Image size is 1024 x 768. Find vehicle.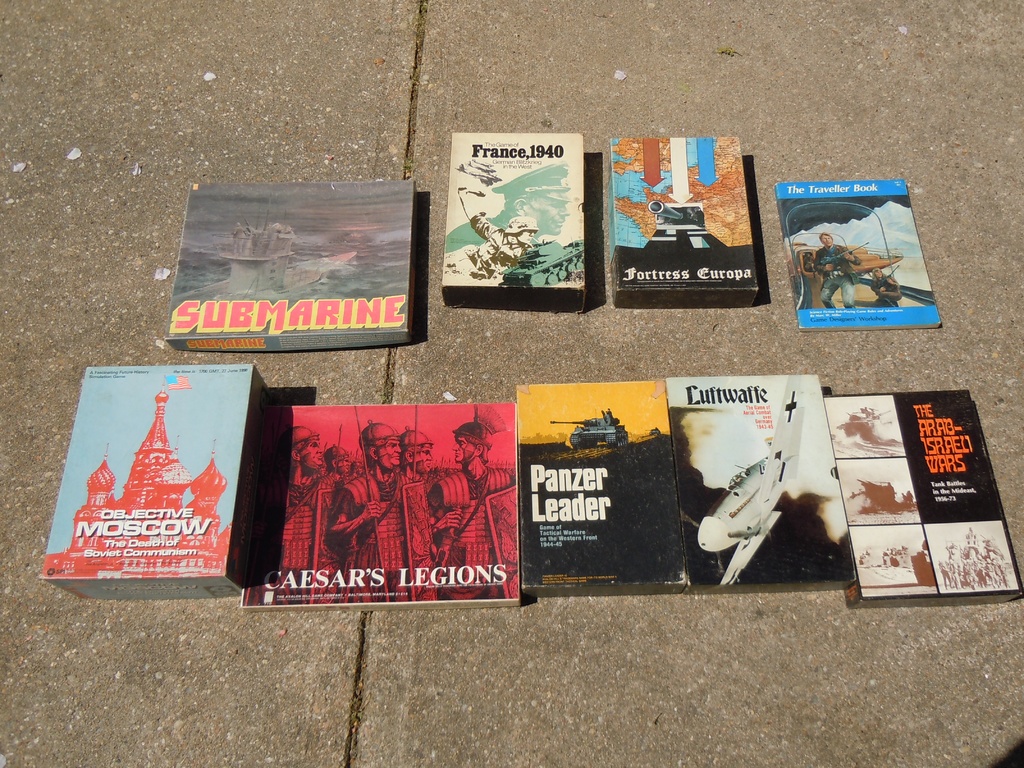
(left=695, top=390, right=824, bottom=606).
